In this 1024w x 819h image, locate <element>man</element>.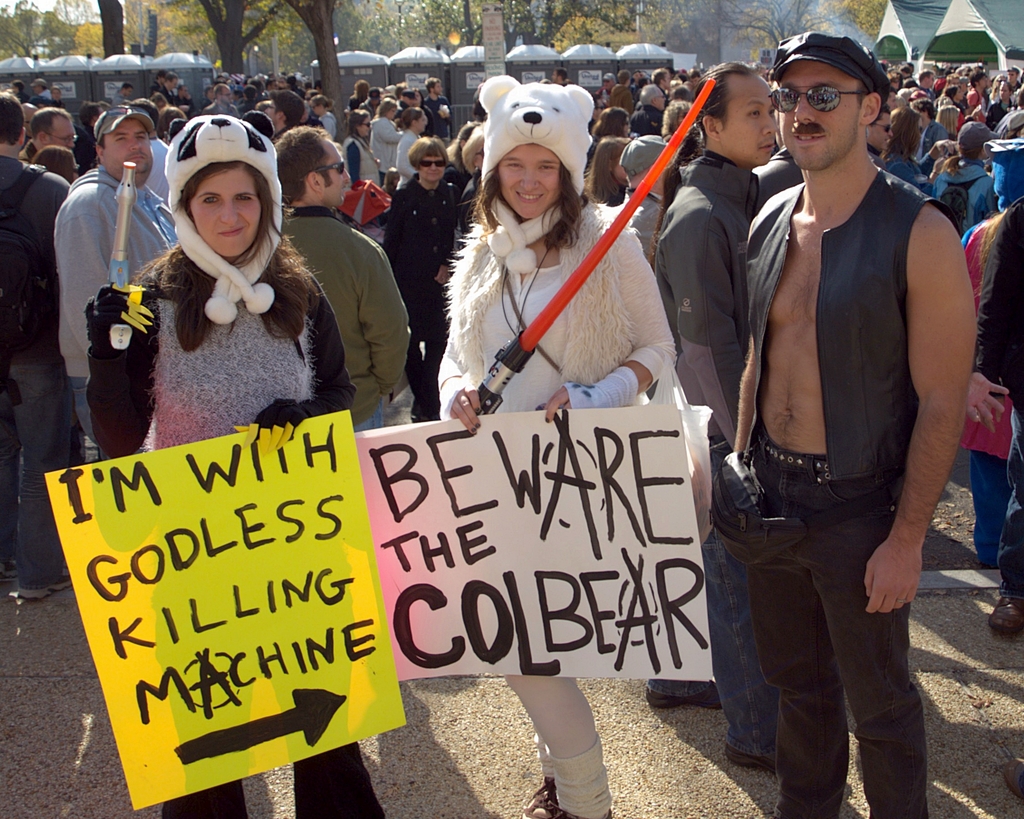
Bounding box: bbox=(632, 68, 668, 139).
